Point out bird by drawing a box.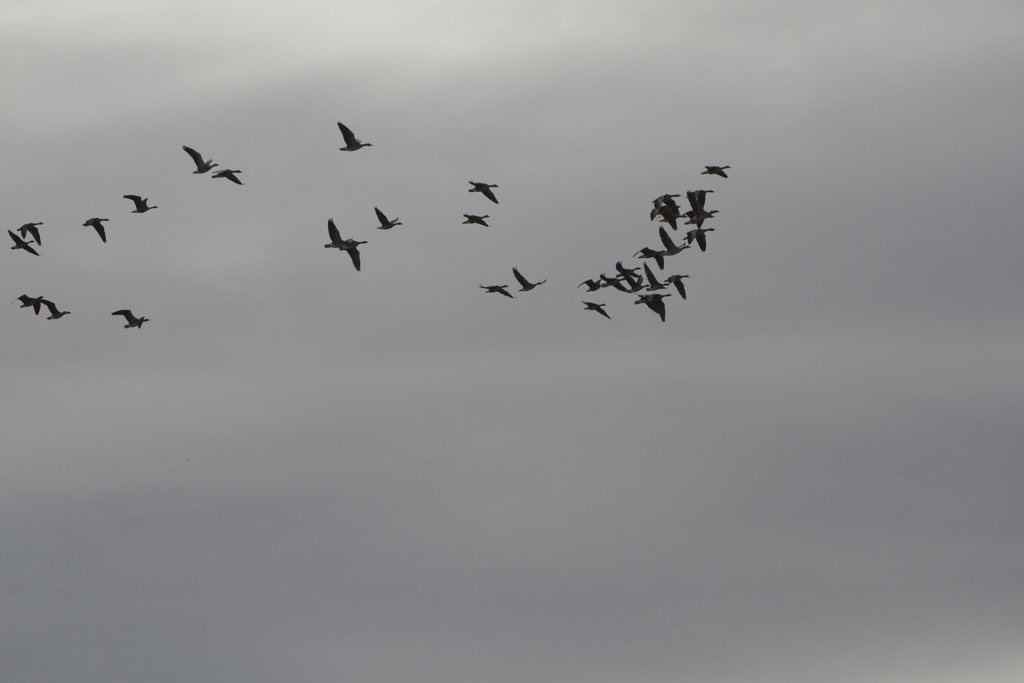
<box>185,140,218,177</box>.
